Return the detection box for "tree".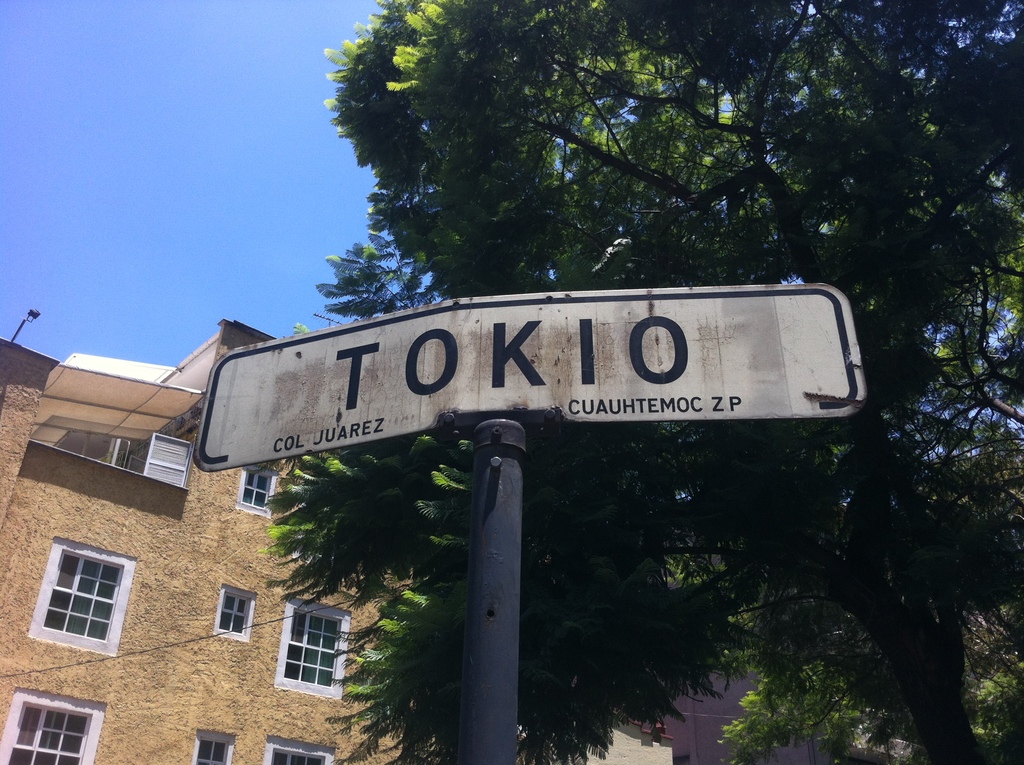
box=[975, 670, 1023, 764].
